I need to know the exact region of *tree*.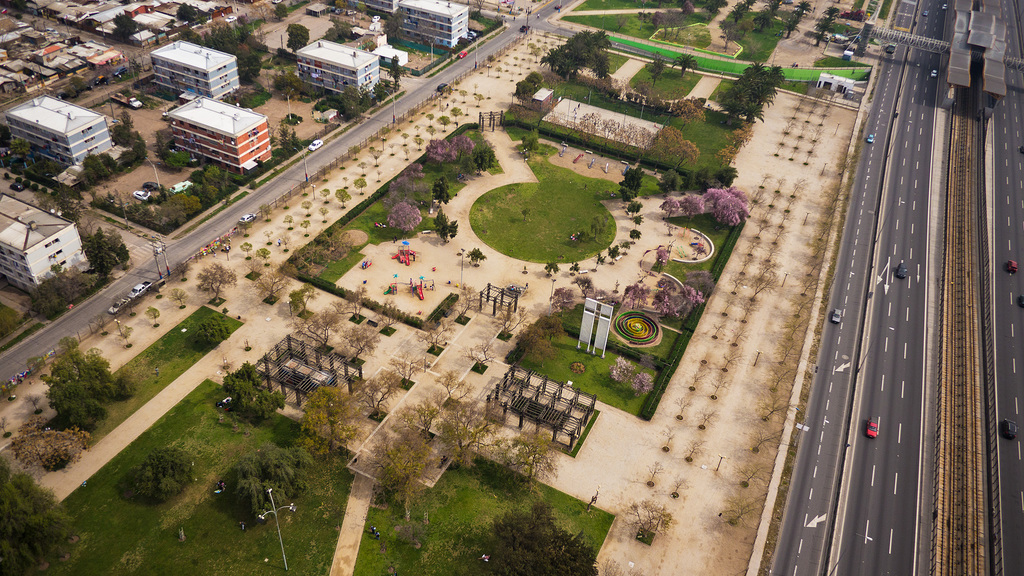
Region: bbox(303, 388, 360, 457).
